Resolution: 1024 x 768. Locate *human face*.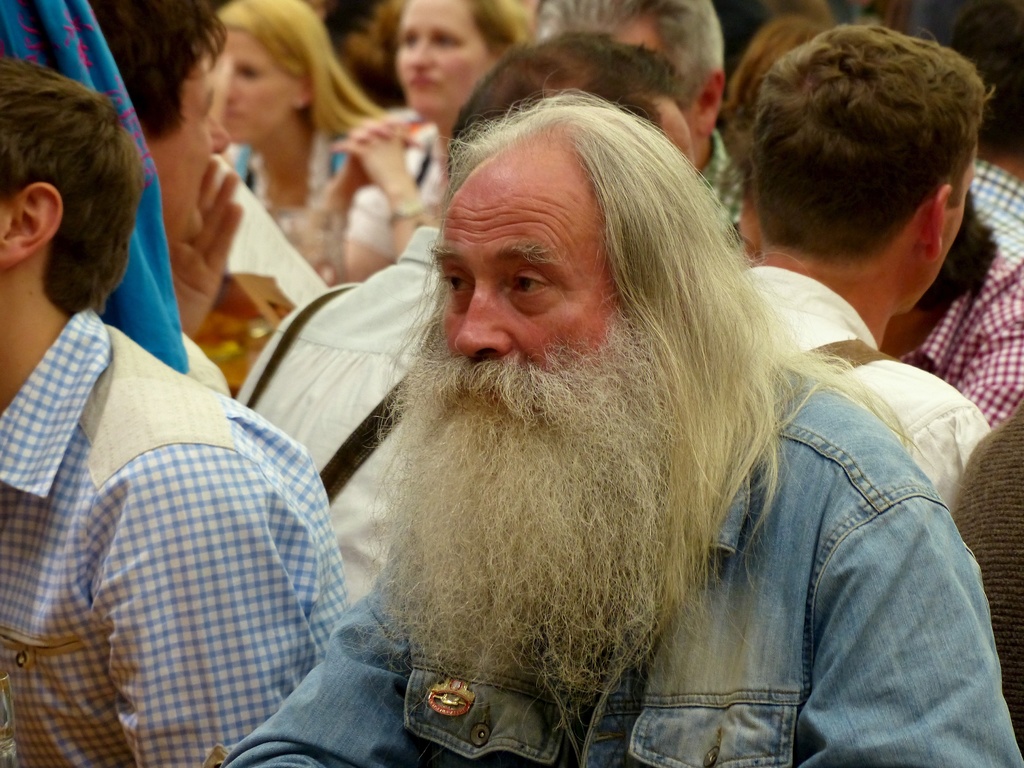
bbox=(397, 0, 498, 122).
